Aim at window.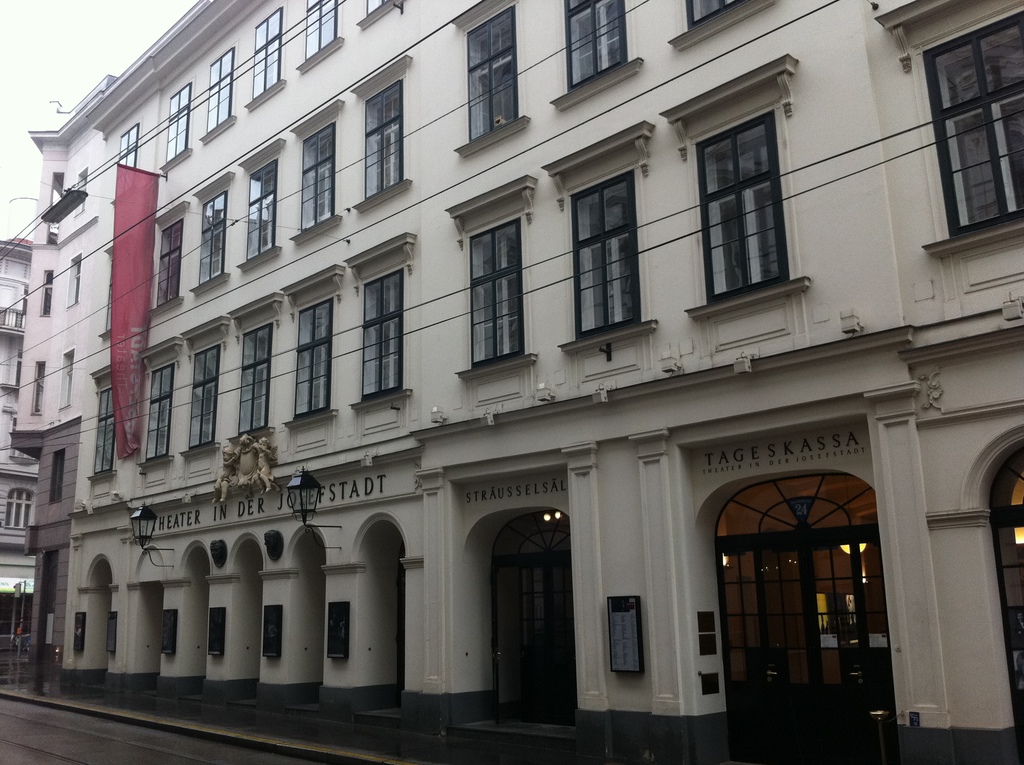
Aimed at 667, 0, 773, 51.
